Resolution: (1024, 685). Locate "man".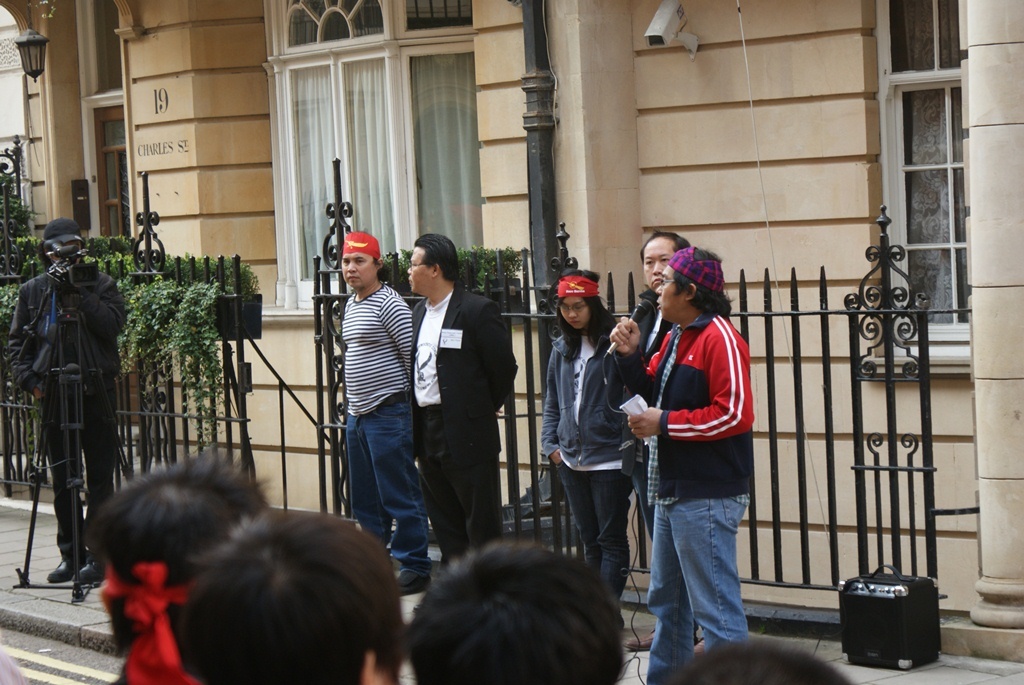
BBox(409, 236, 522, 572).
